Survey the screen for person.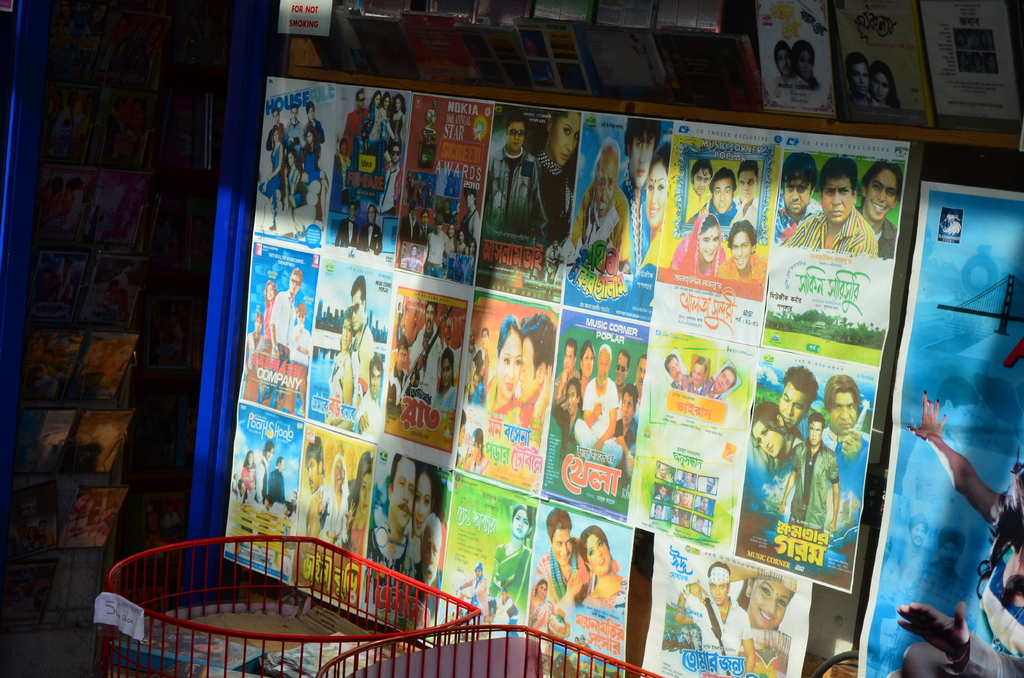
Survey found: {"x1": 325, "y1": 318, "x2": 358, "y2": 426}.
